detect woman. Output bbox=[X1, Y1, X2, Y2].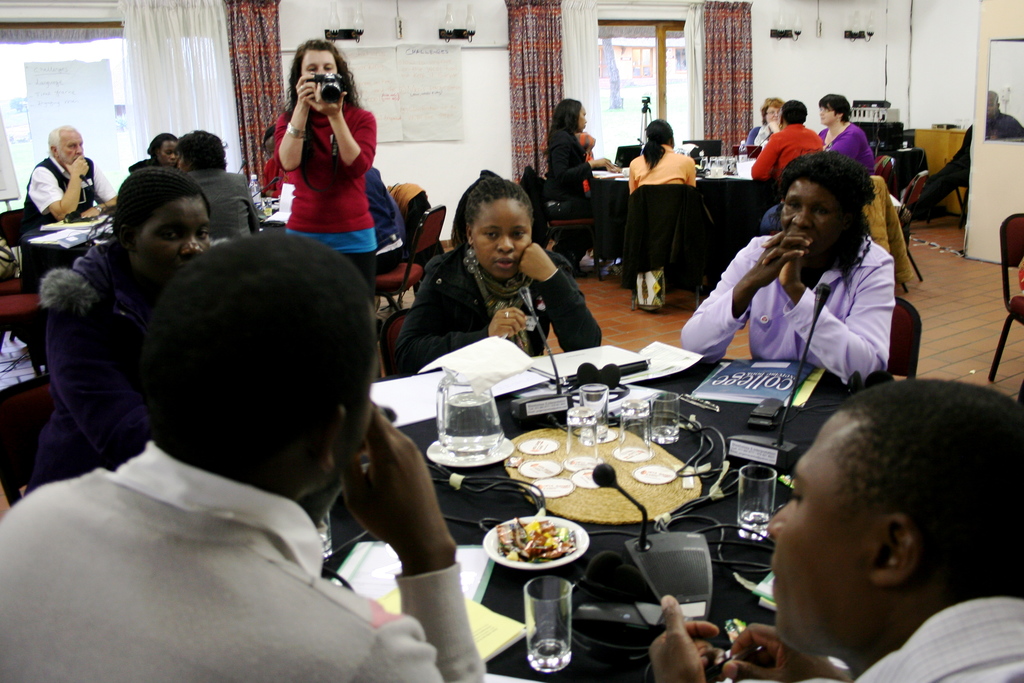
bbox=[744, 93, 781, 150].
